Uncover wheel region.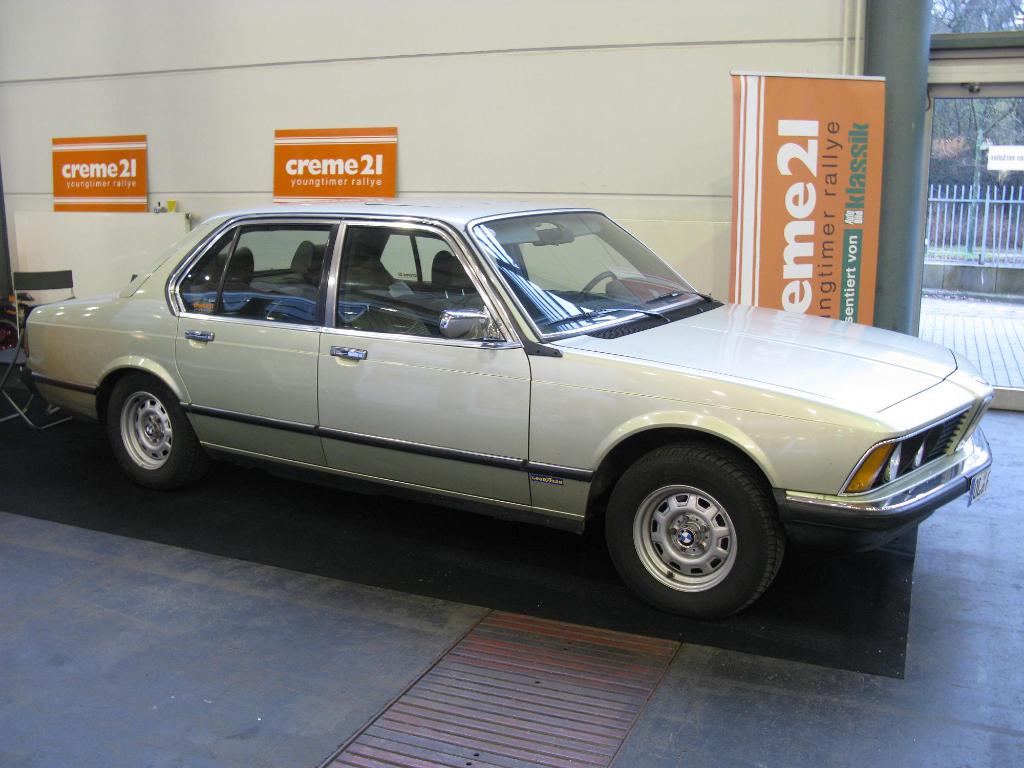
Uncovered: locate(108, 374, 202, 492).
